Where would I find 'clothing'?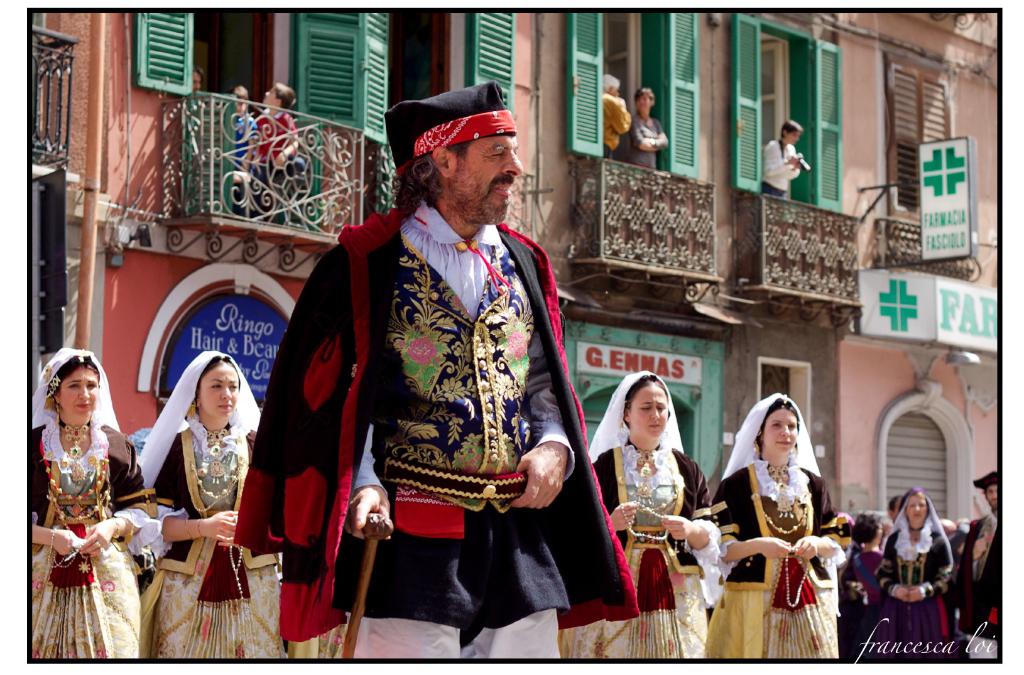
At region(873, 517, 958, 657).
